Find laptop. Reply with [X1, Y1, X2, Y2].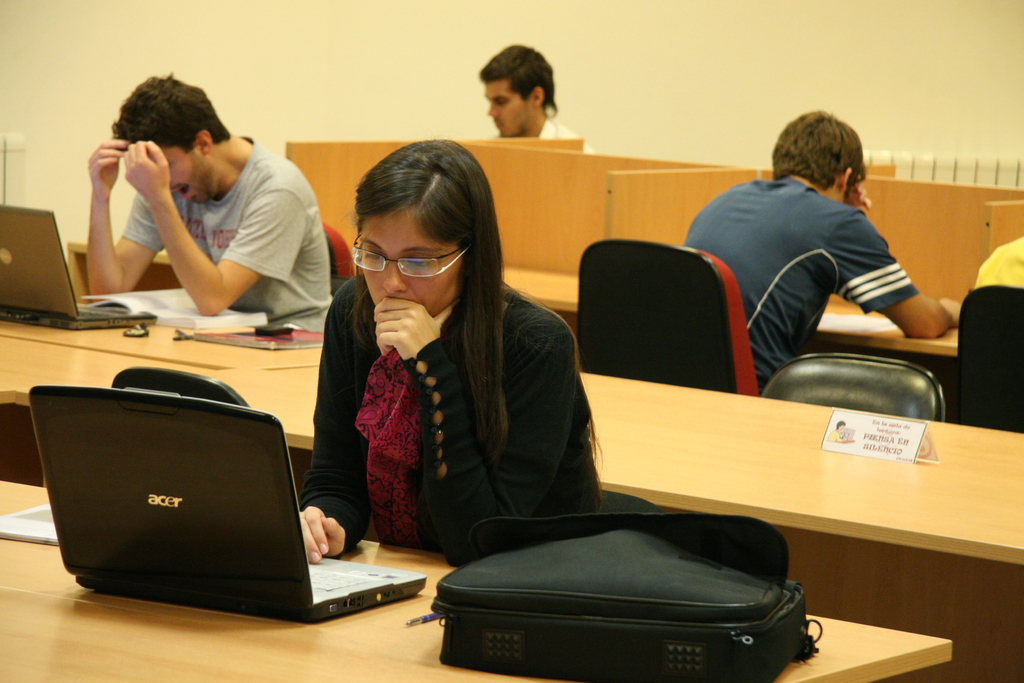
[0, 204, 155, 329].
